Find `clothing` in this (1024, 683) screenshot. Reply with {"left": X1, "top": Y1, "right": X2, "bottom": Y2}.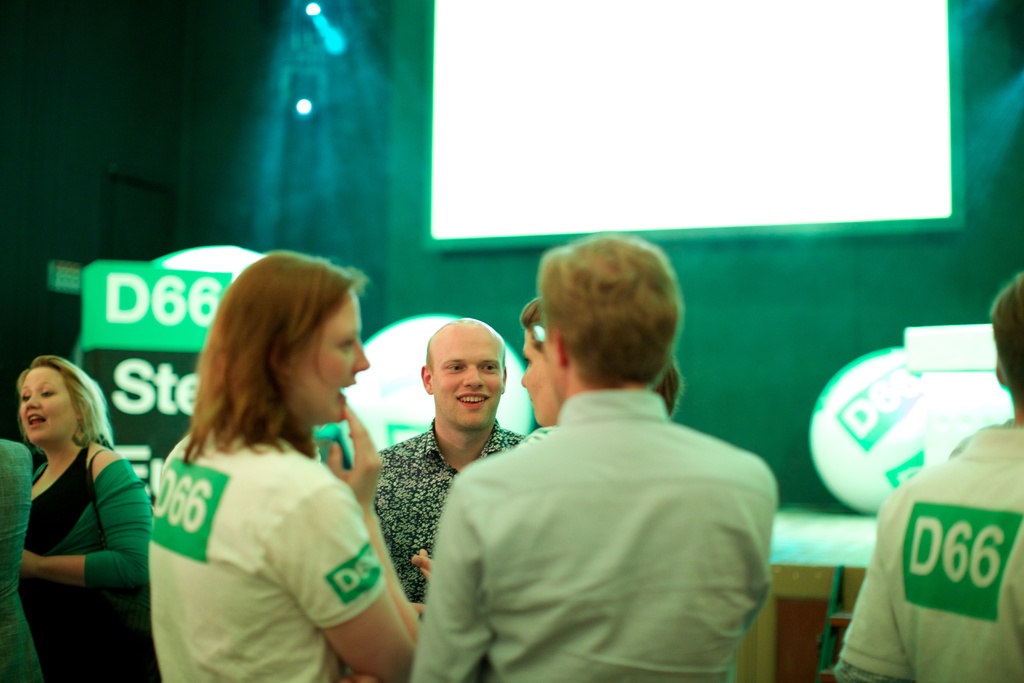
{"left": 18, "top": 445, "right": 150, "bottom": 682}.
